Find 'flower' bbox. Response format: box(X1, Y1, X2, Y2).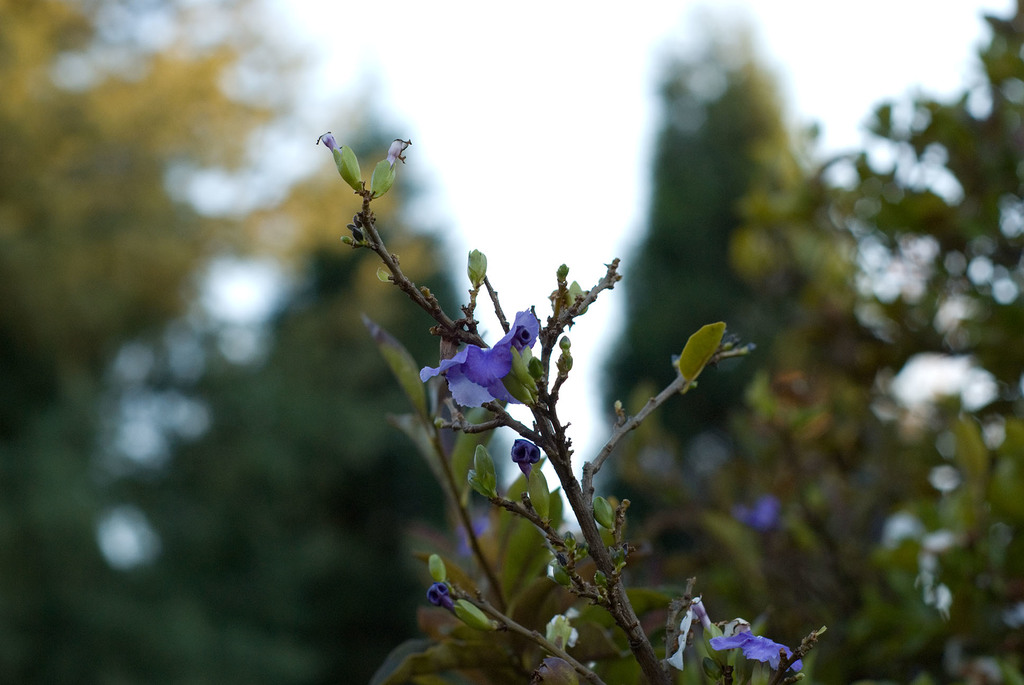
box(429, 306, 538, 439).
